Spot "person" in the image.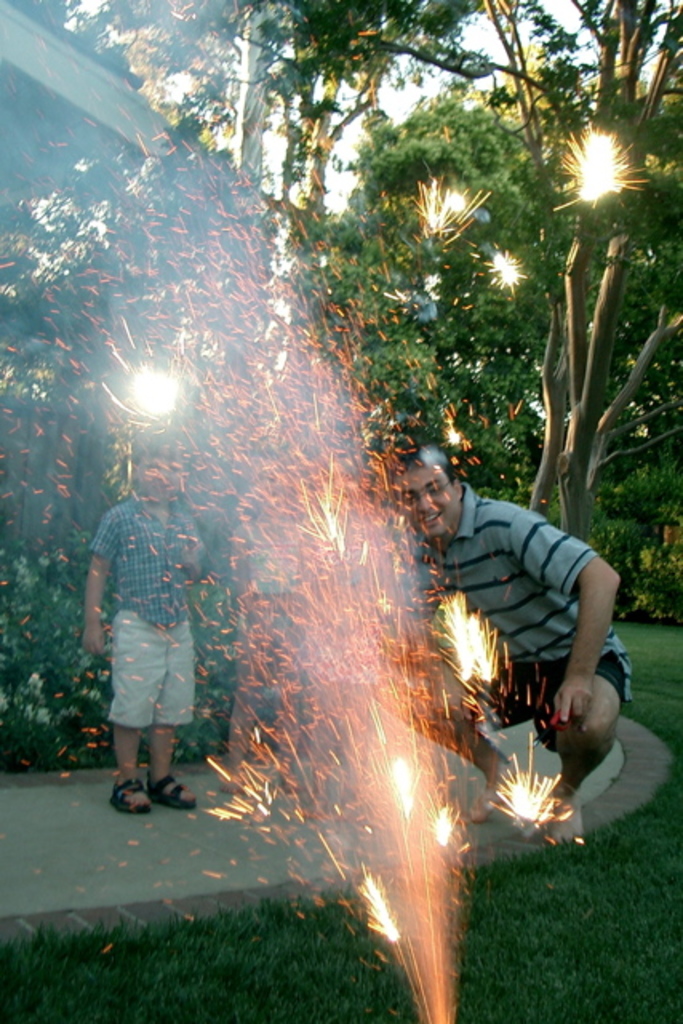
"person" found at detection(371, 453, 625, 832).
